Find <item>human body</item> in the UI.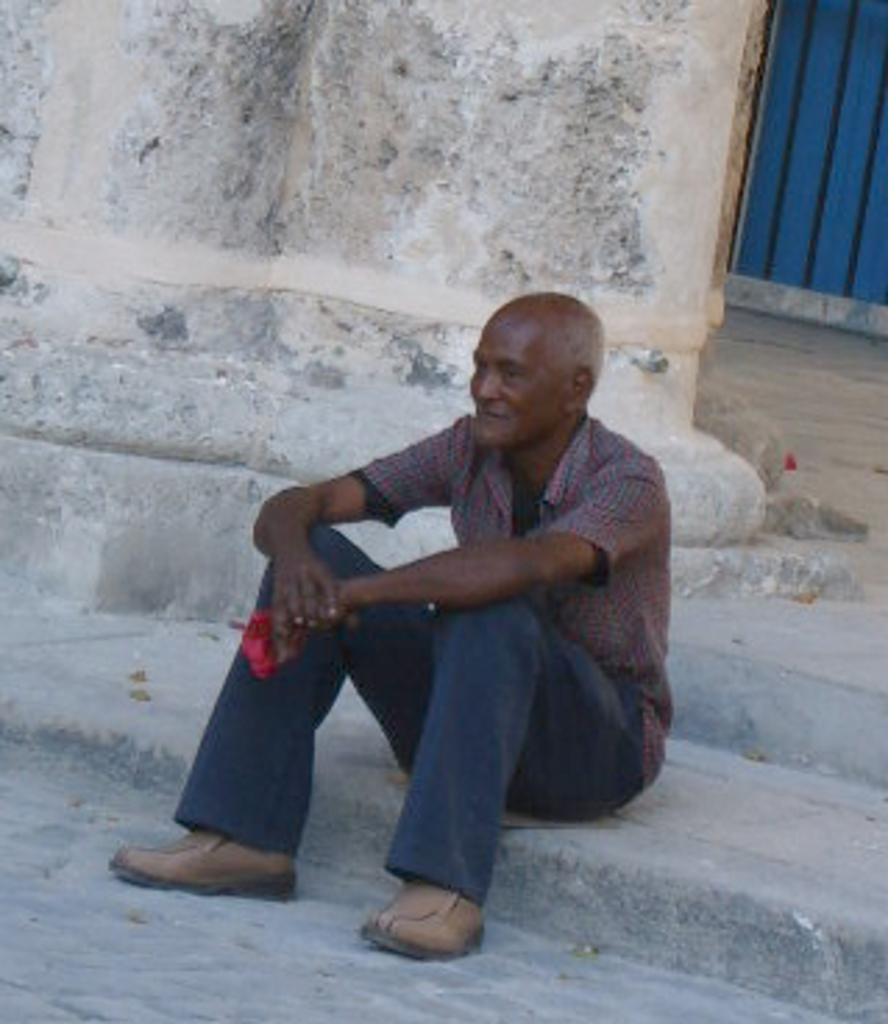
UI element at [214, 351, 674, 929].
